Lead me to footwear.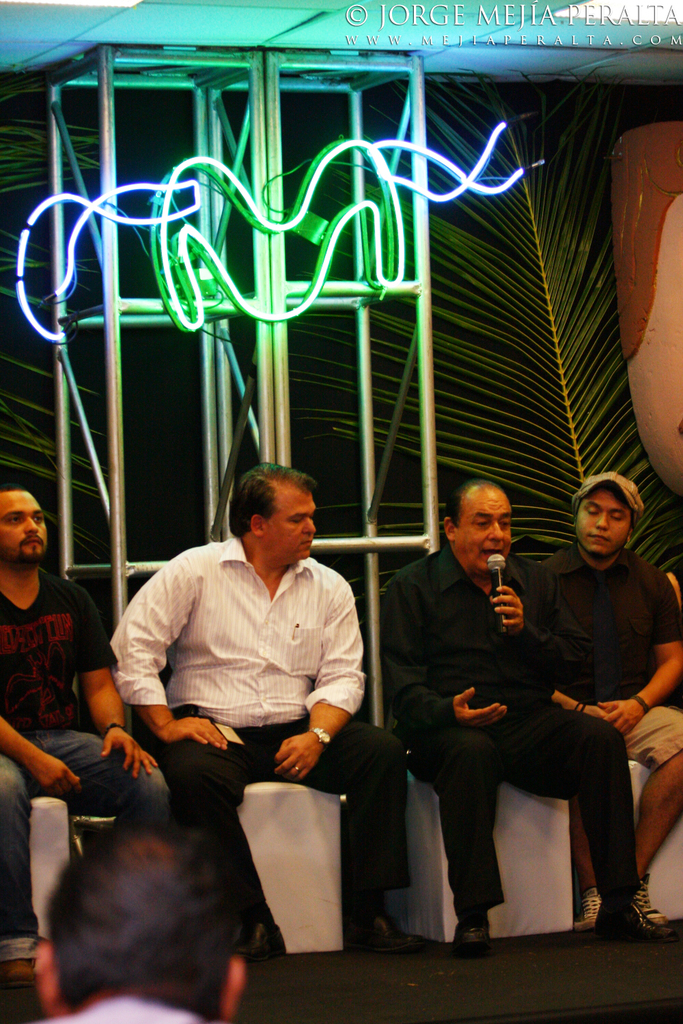
Lead to <bbox>232, 917, 290, 966</bbox>.
